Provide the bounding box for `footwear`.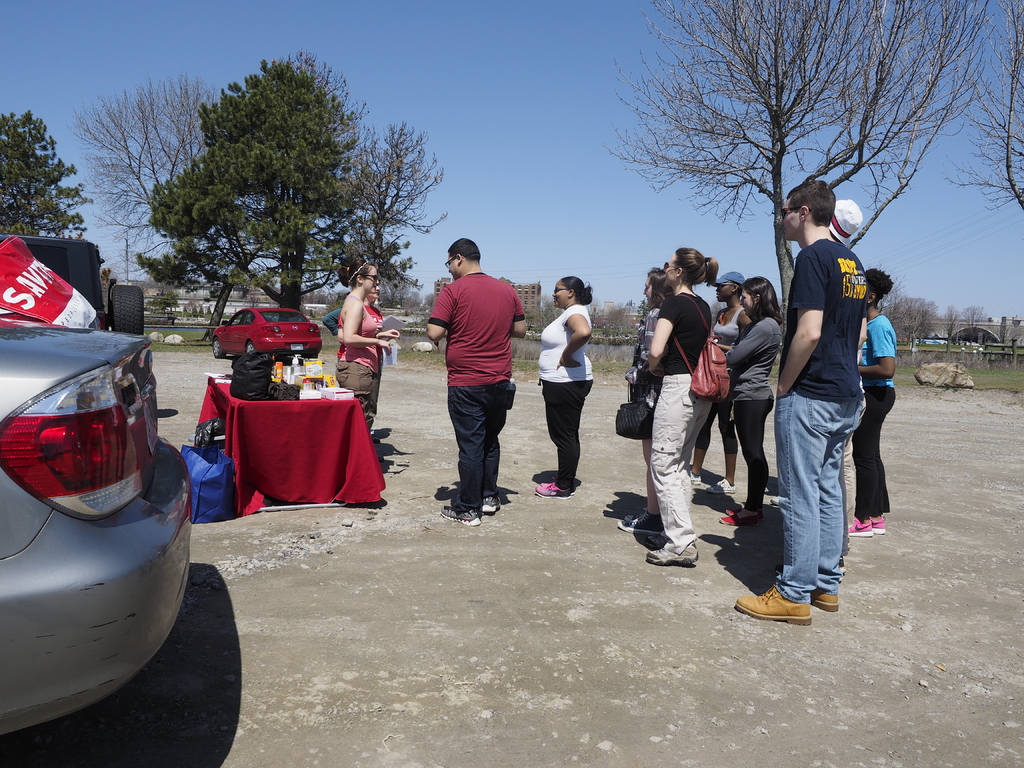
439:502:477:531.
